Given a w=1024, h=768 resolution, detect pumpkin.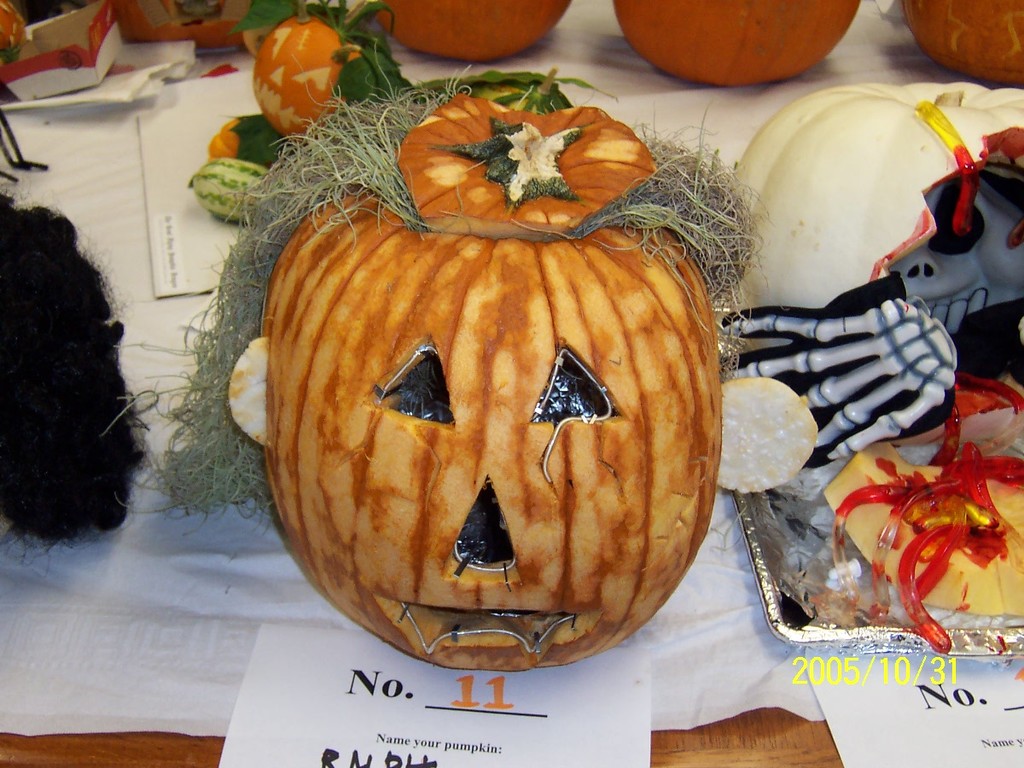
select_region(728, 76, 1023, 310).
